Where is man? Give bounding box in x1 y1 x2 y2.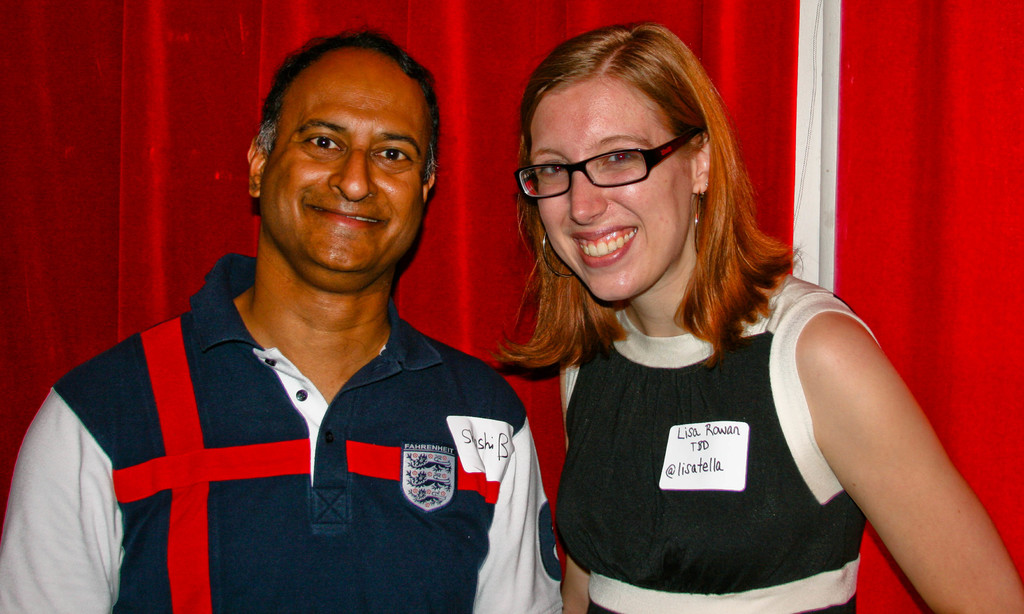
47 24 565 595.
